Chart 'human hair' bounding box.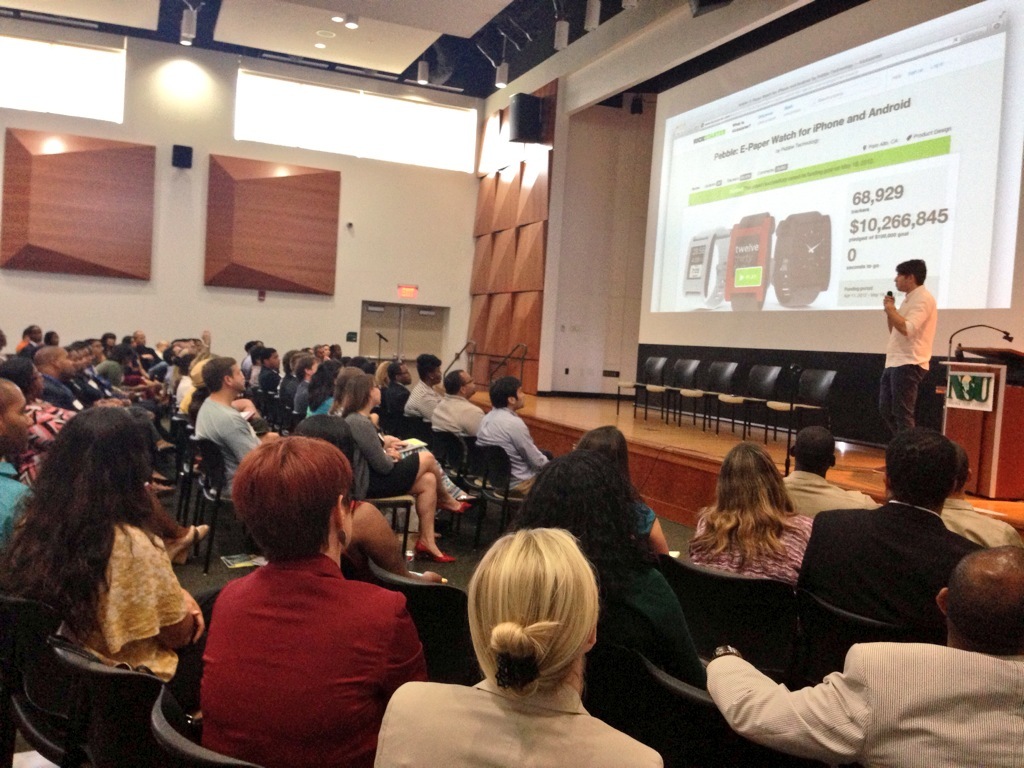
Charted: 794, 424, 836, 474.
